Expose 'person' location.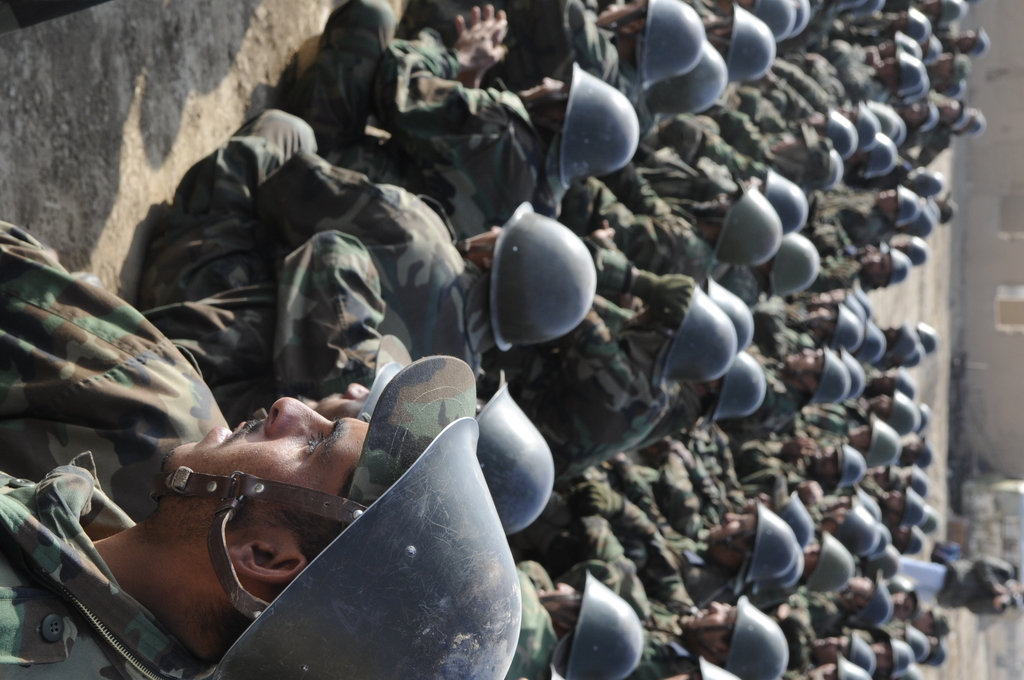
Exposed at bbox=(273, 59, 644, 220).
